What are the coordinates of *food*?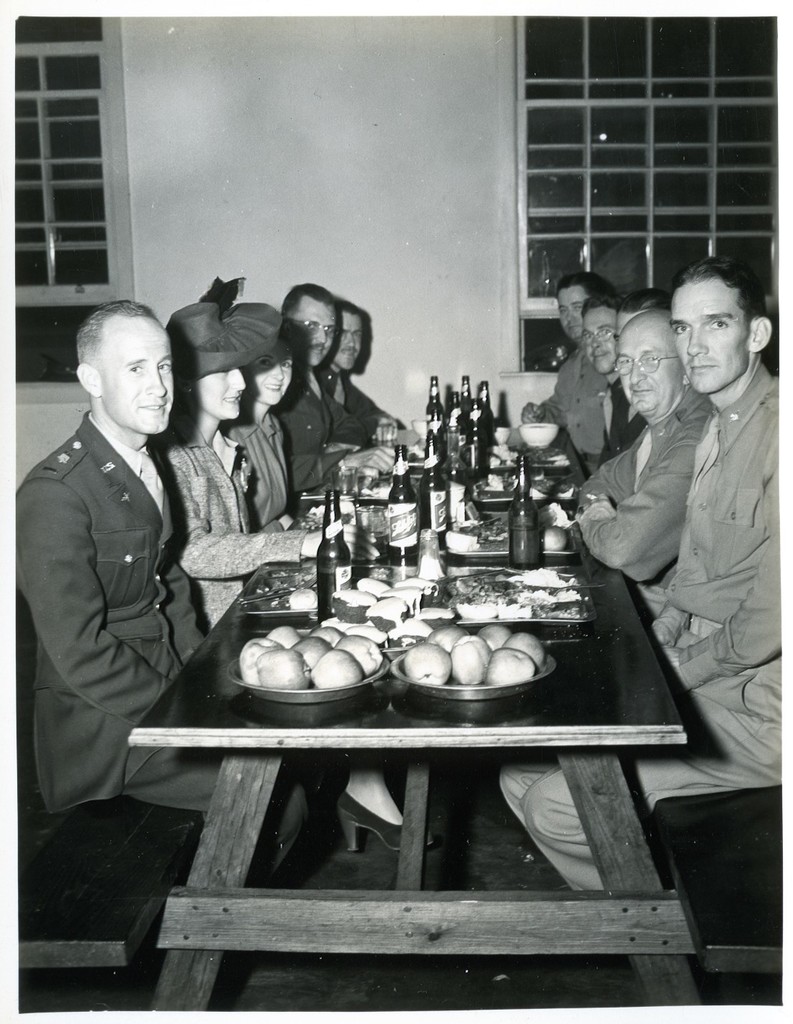
{"left": 260, "top": 646, "right": 309, "bottom": 697}.
